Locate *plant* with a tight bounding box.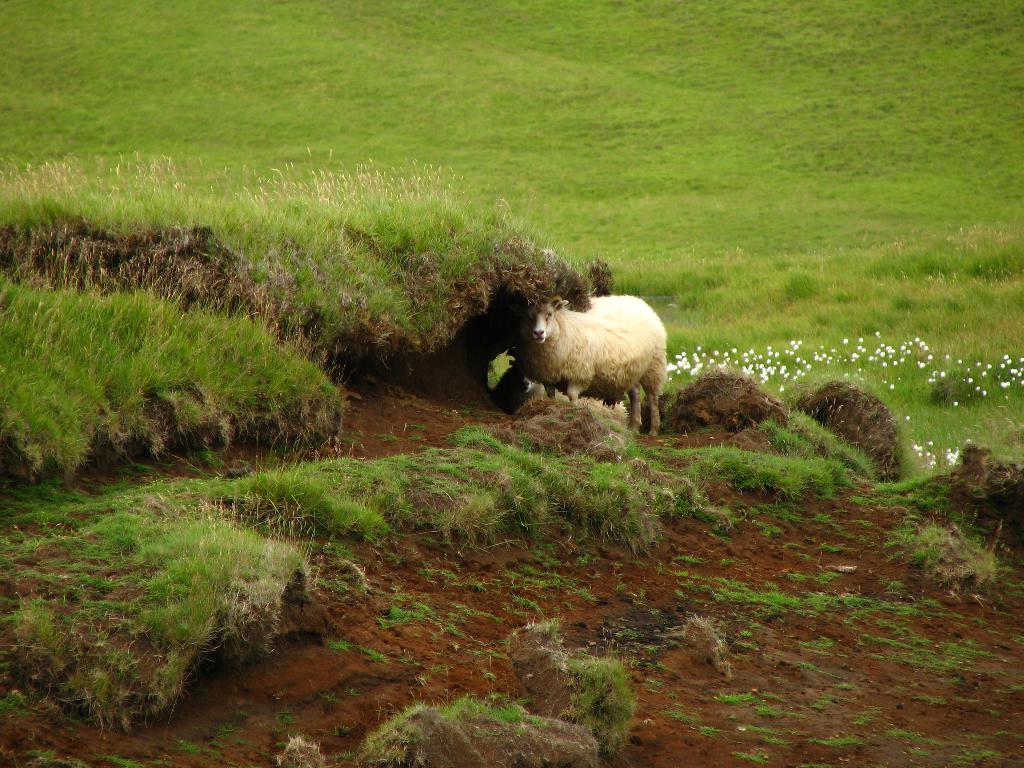
(814,570,836,583).
